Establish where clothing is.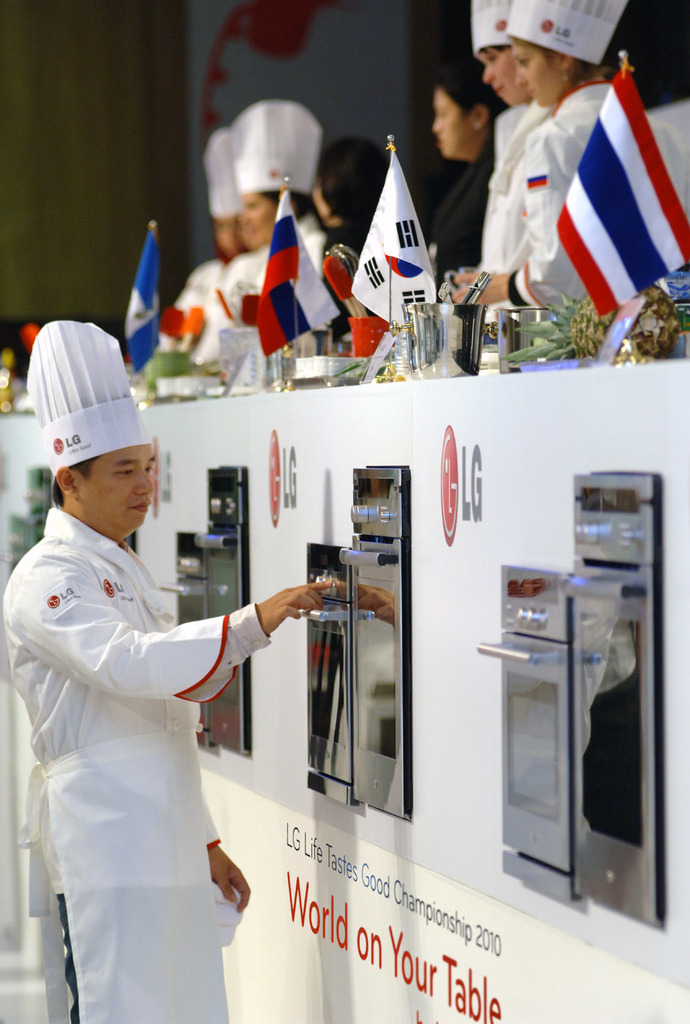
Established at (x1=196, y1=241, x2=336, y2=381).
